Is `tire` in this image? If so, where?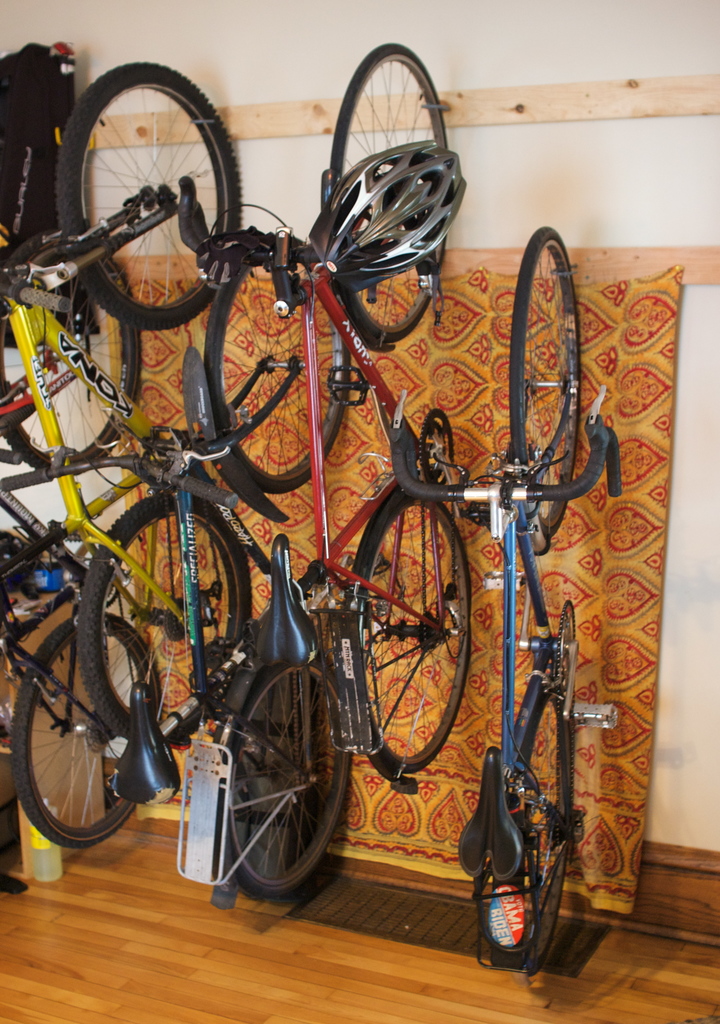
Yes, at Rect(512, 225, 593, 540).
